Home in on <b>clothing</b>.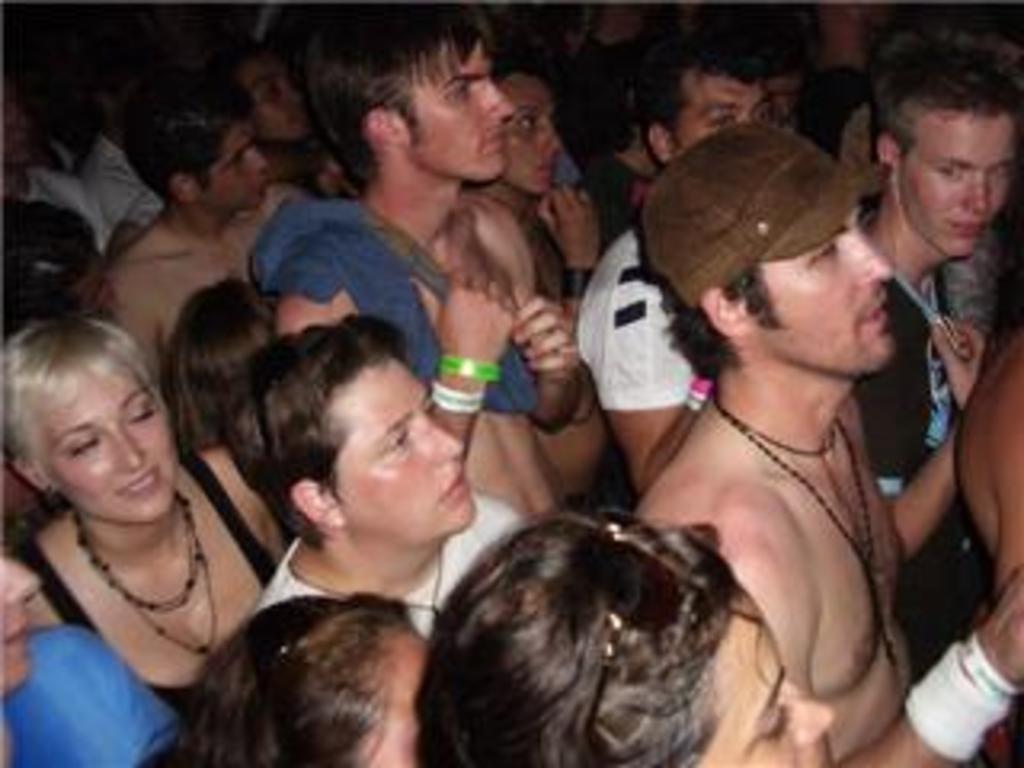
Homed in at {"left": 13, "top": 442, "right": 278, "bottom": 720}.
